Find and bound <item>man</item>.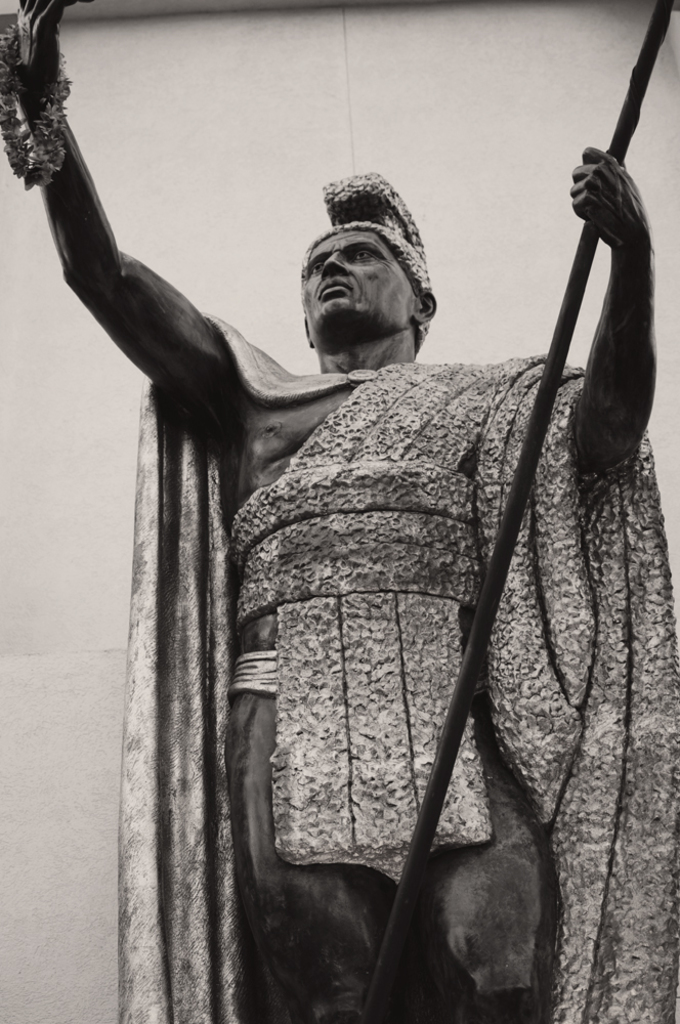
Bound: bbox=[0, 0, 661, 1023].
